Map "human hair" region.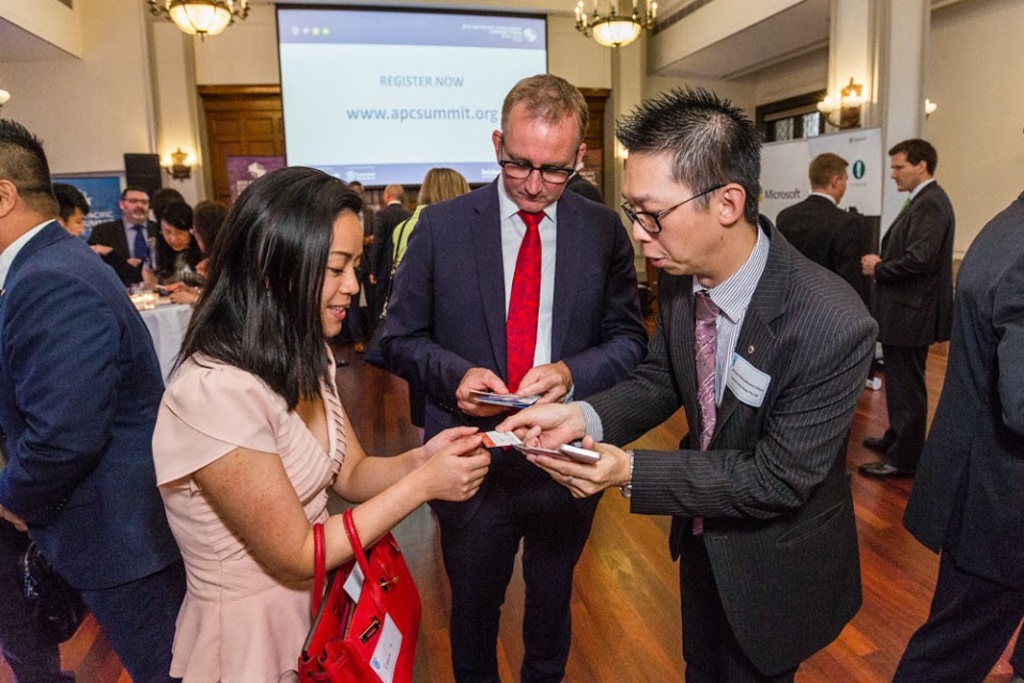
Mapped to 805 150 851 189.
